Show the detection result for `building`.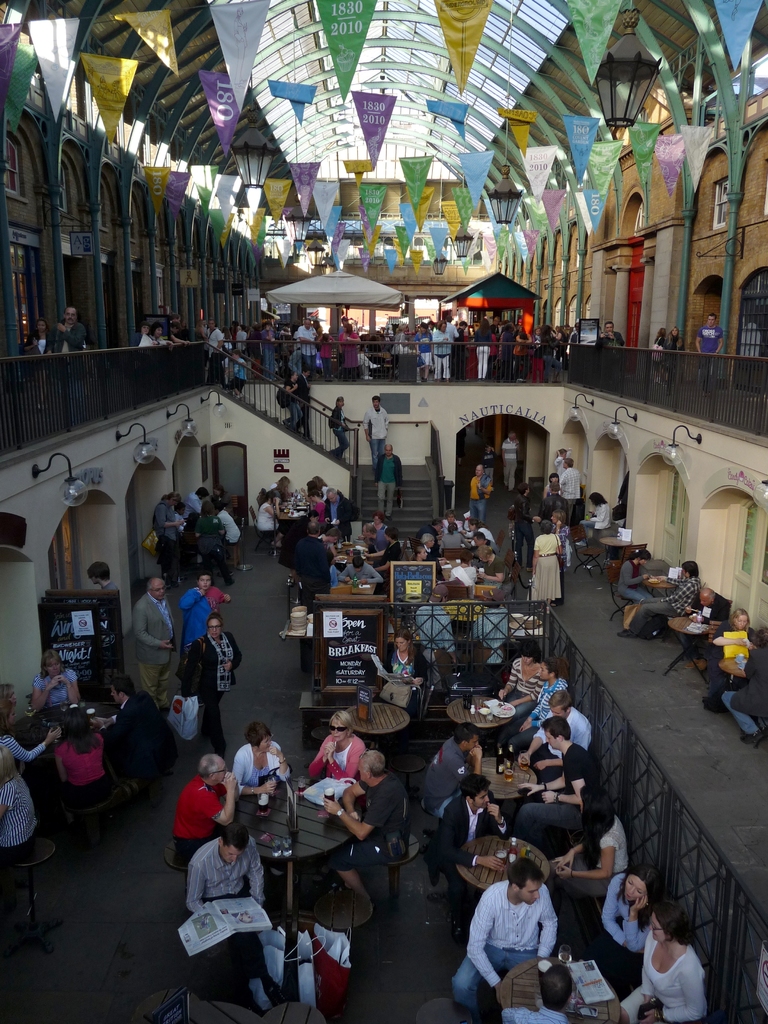
[0, 1, 767, 1023].
